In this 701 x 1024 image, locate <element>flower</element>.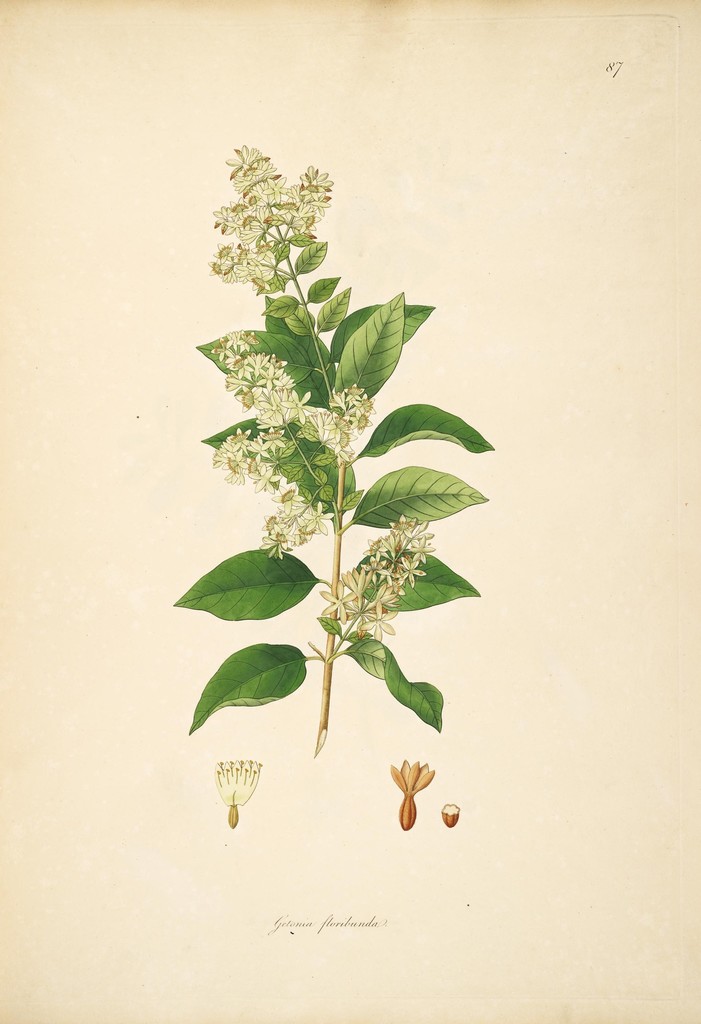
Bounding box: crop(208, 757, 261, 810).
